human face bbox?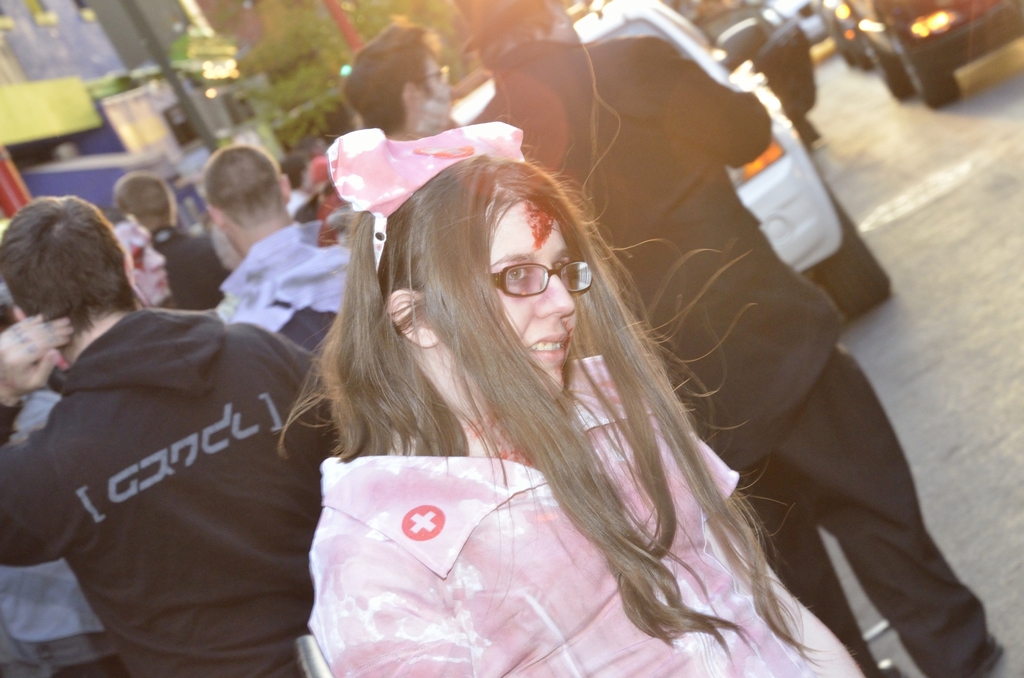
bbox(441, 193, 575, 386)
